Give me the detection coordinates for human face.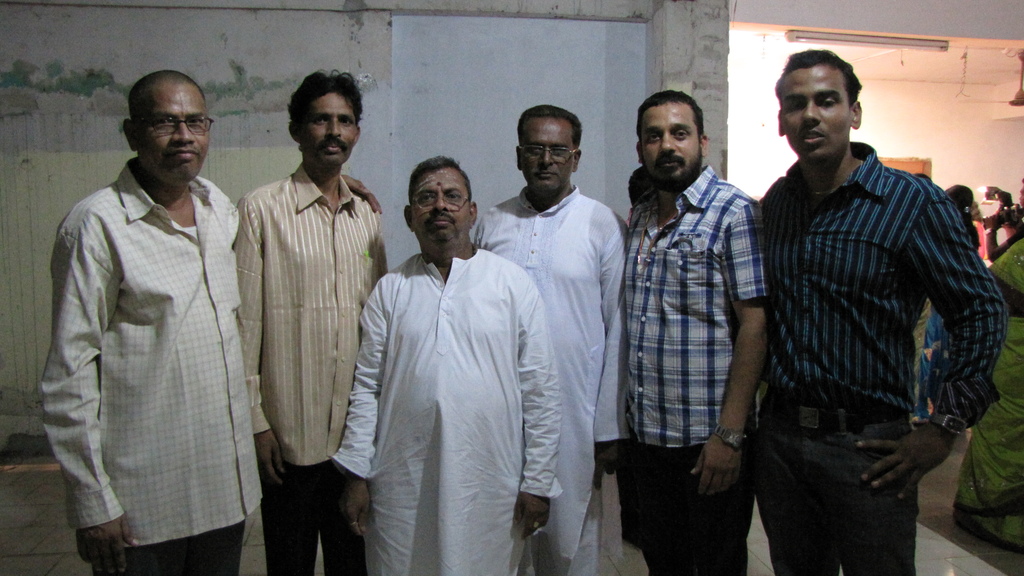
bbox=(410, 171, 473, 242).
